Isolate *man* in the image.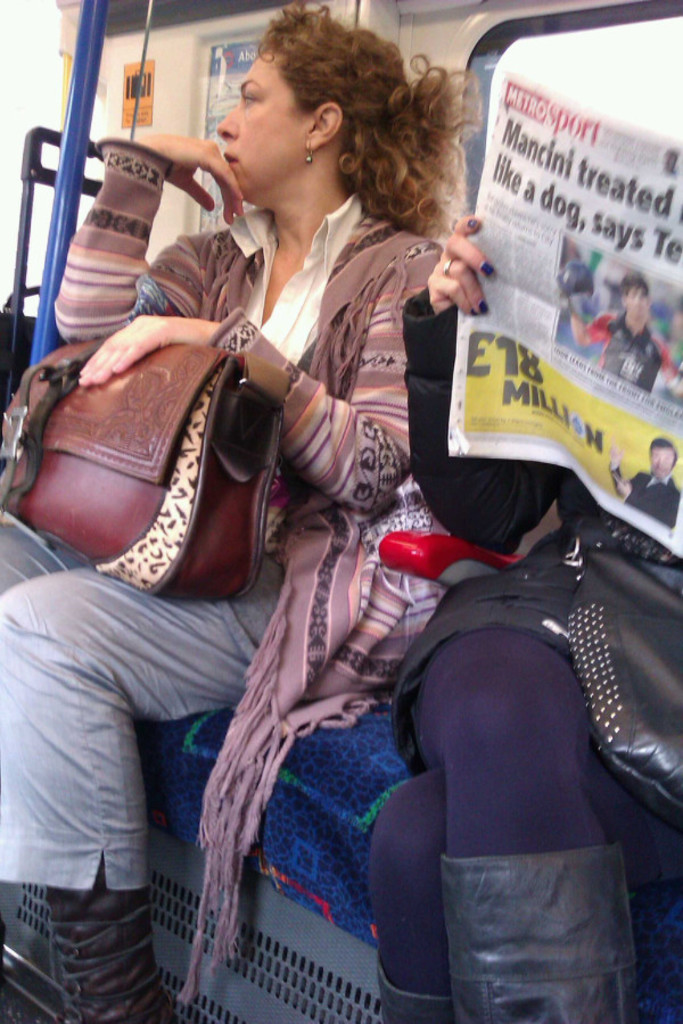
Isolated region: (left=554, top=269, right=682, bottom=387).
